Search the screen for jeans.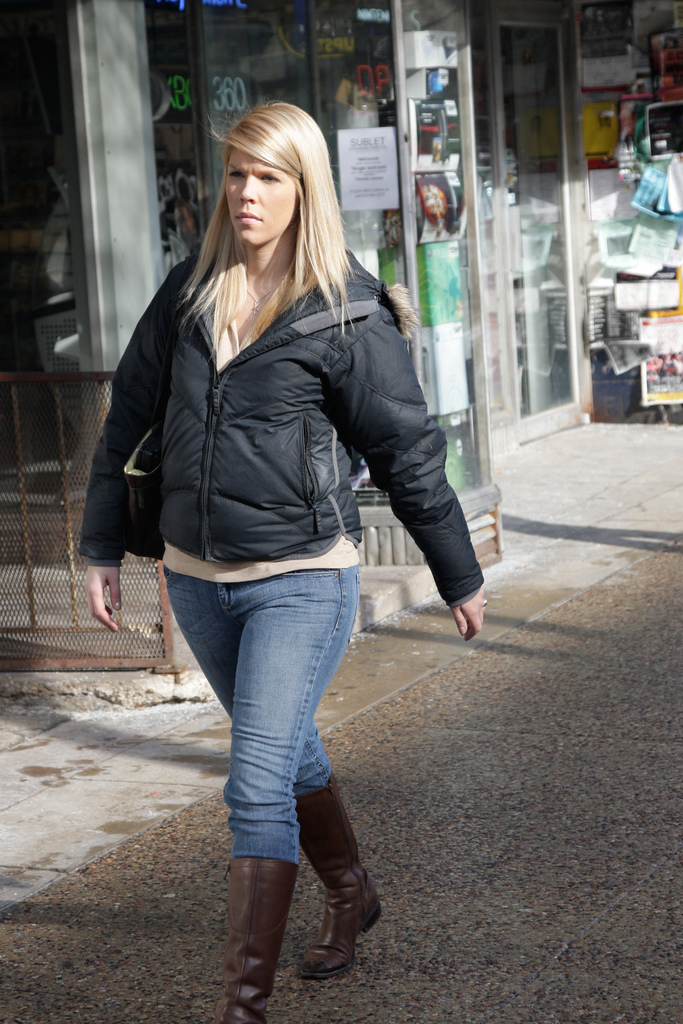
Found at Rect(160, 568, 358, 864).
